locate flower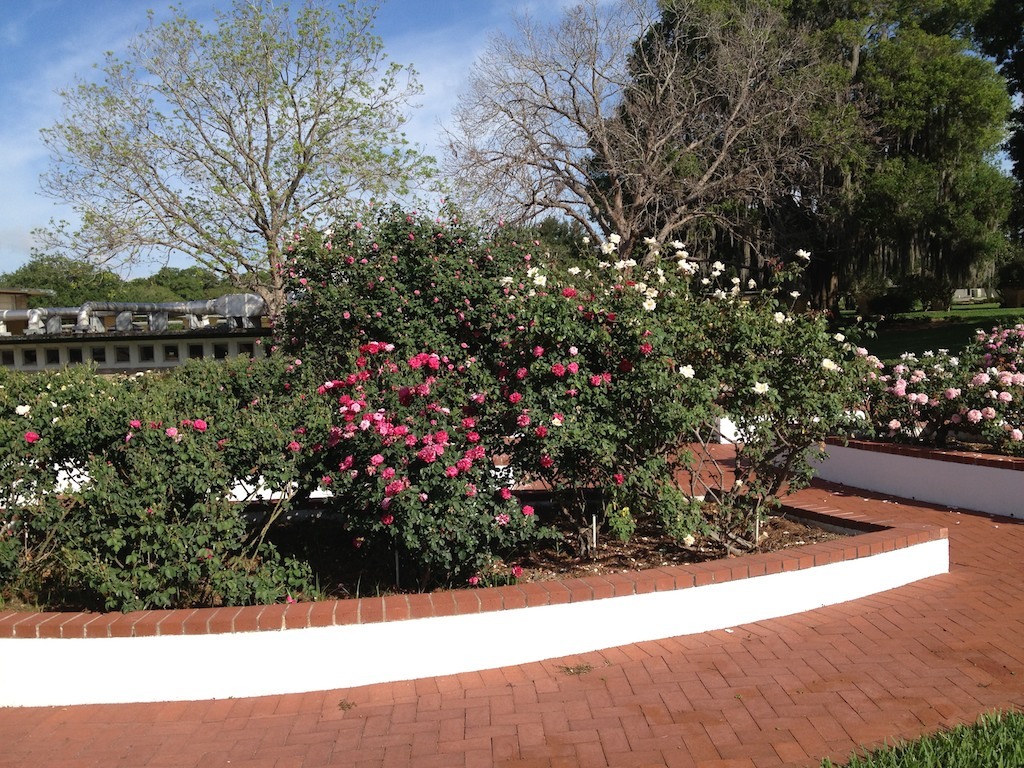
bbox(771, 308, 784, 325)
